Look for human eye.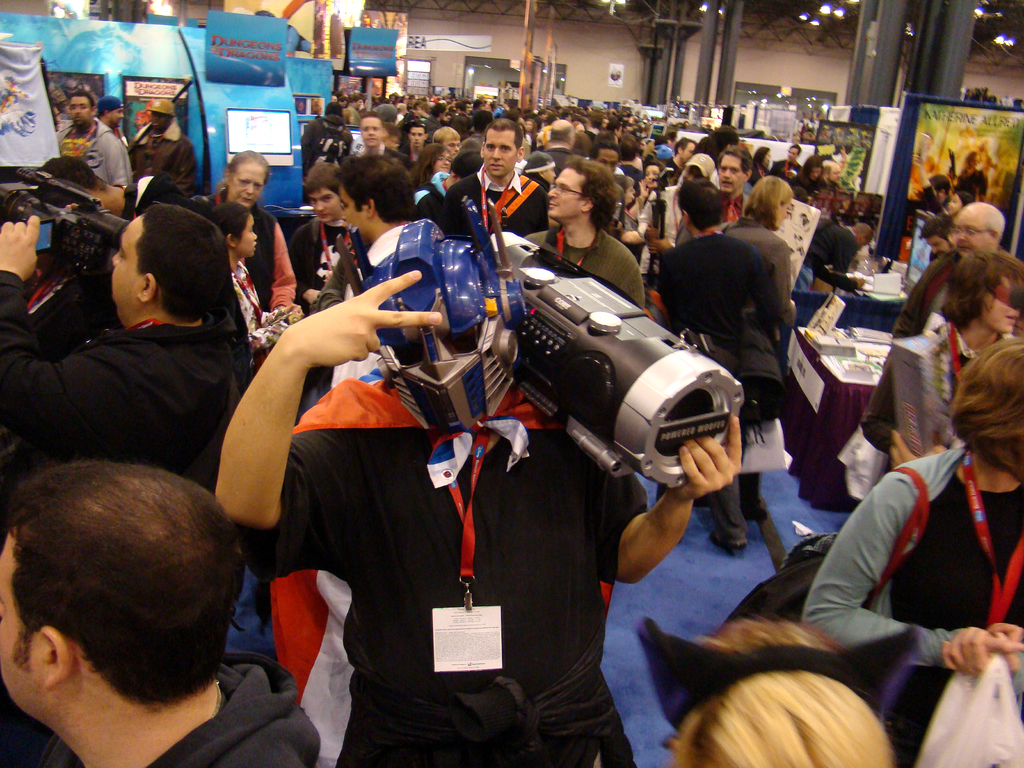
Found: crop(730, 168, 737, 173).
